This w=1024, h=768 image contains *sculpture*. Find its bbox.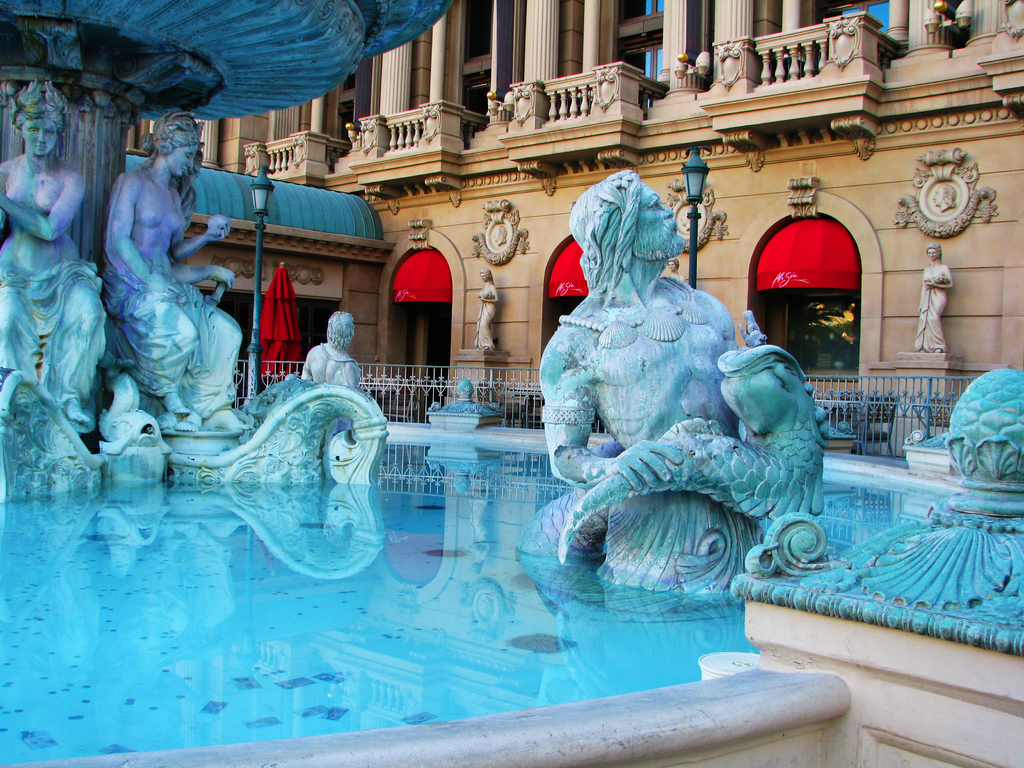
{"left": 749, "top": 364, "right": 1023, "bottom": 660}.
